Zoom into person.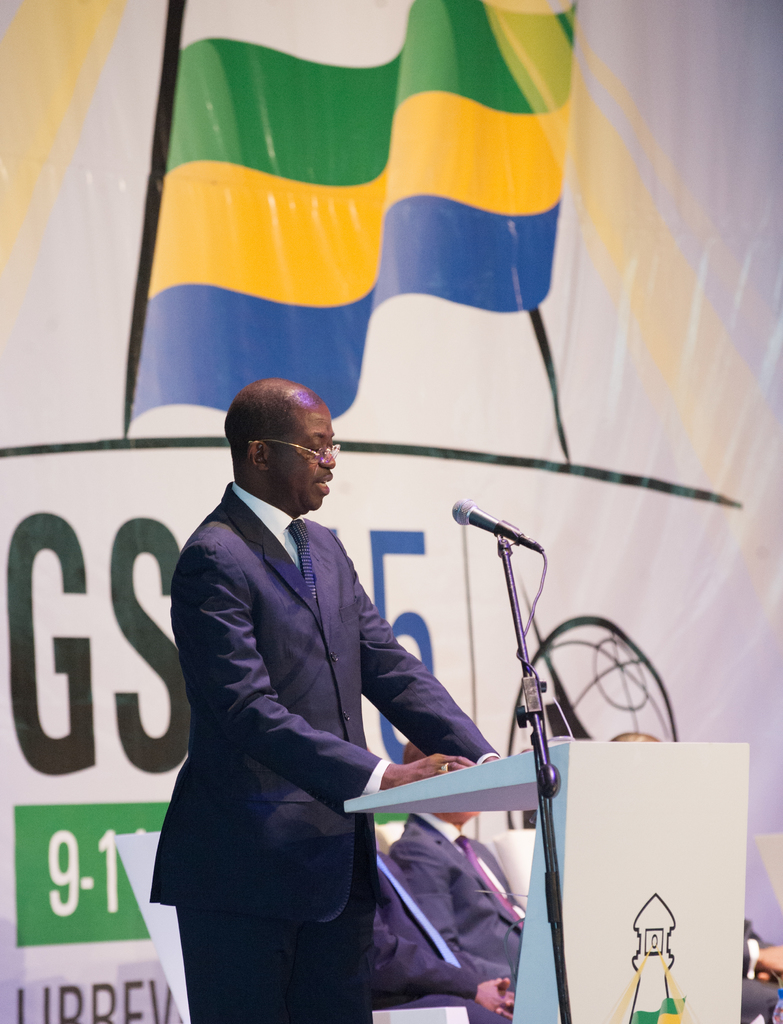
Zoom target: [x1=156, y1=383, x2=509, y2=1023].
